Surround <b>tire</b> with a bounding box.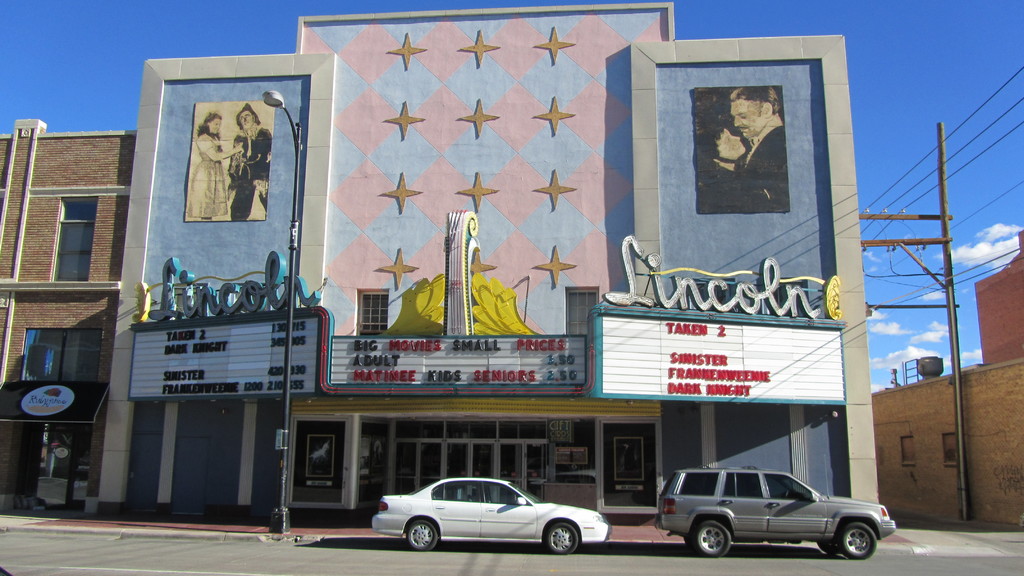
bbox(404, 514, 441, 552).
